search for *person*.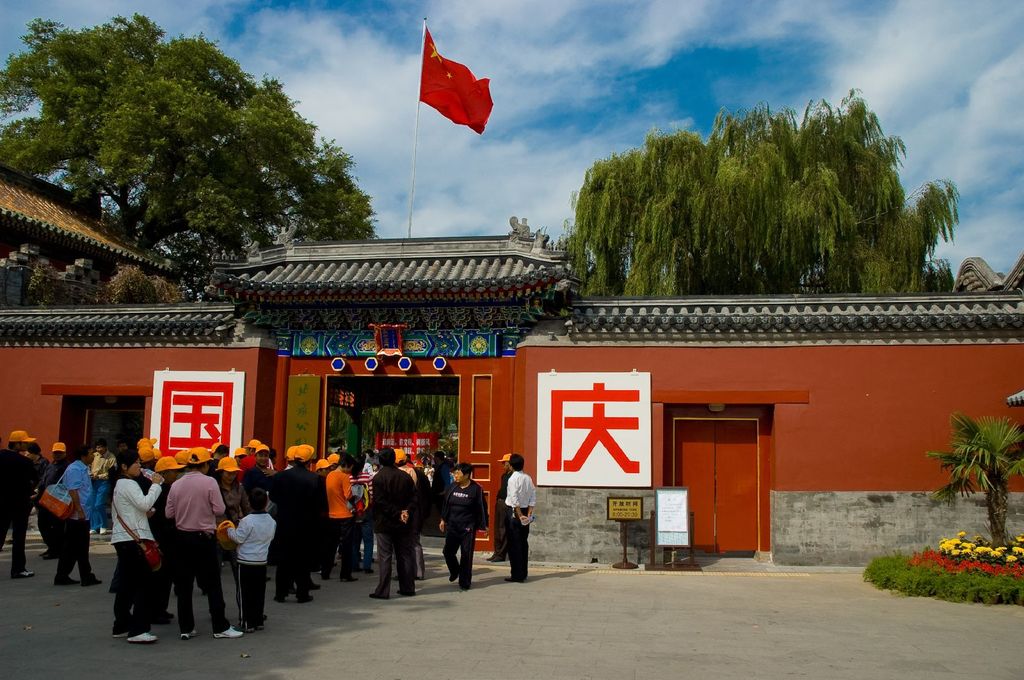
Found at detection(52, 439, 102, 585).
